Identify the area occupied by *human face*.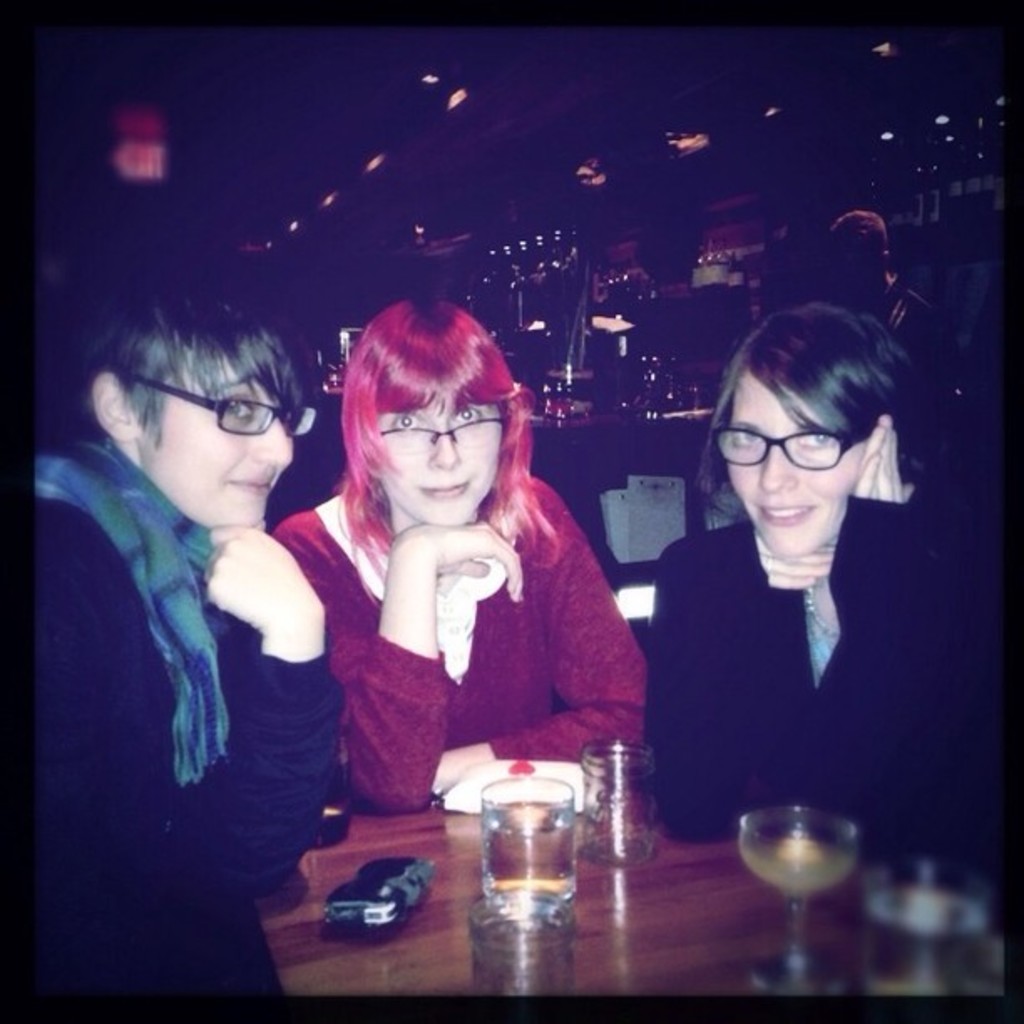
Area: rect(718, 368, 863, 550).
